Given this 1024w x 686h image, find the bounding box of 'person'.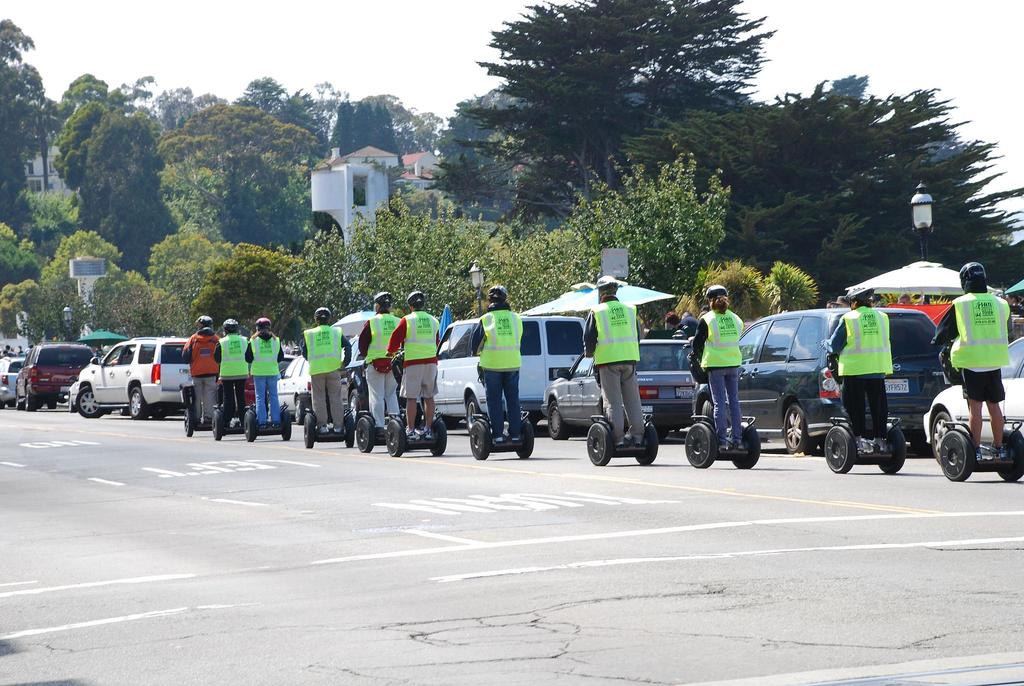
387/292/447/444.
